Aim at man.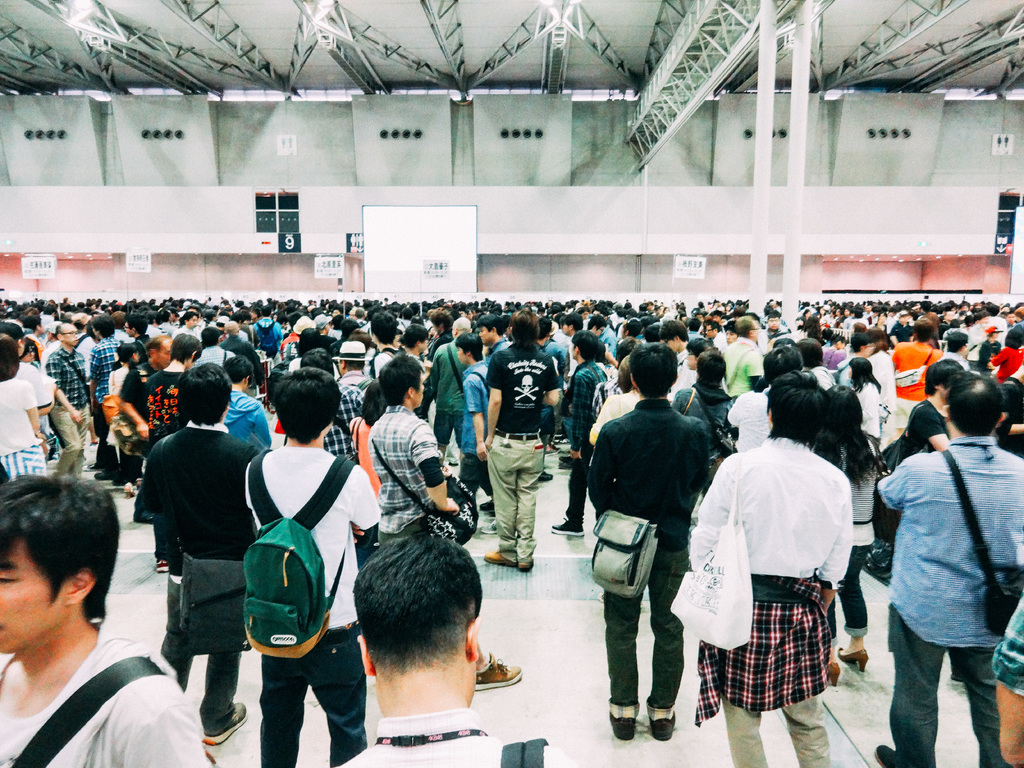
Aimed at pyautogui.locateOnScreen(695, 401, 895, 758).
